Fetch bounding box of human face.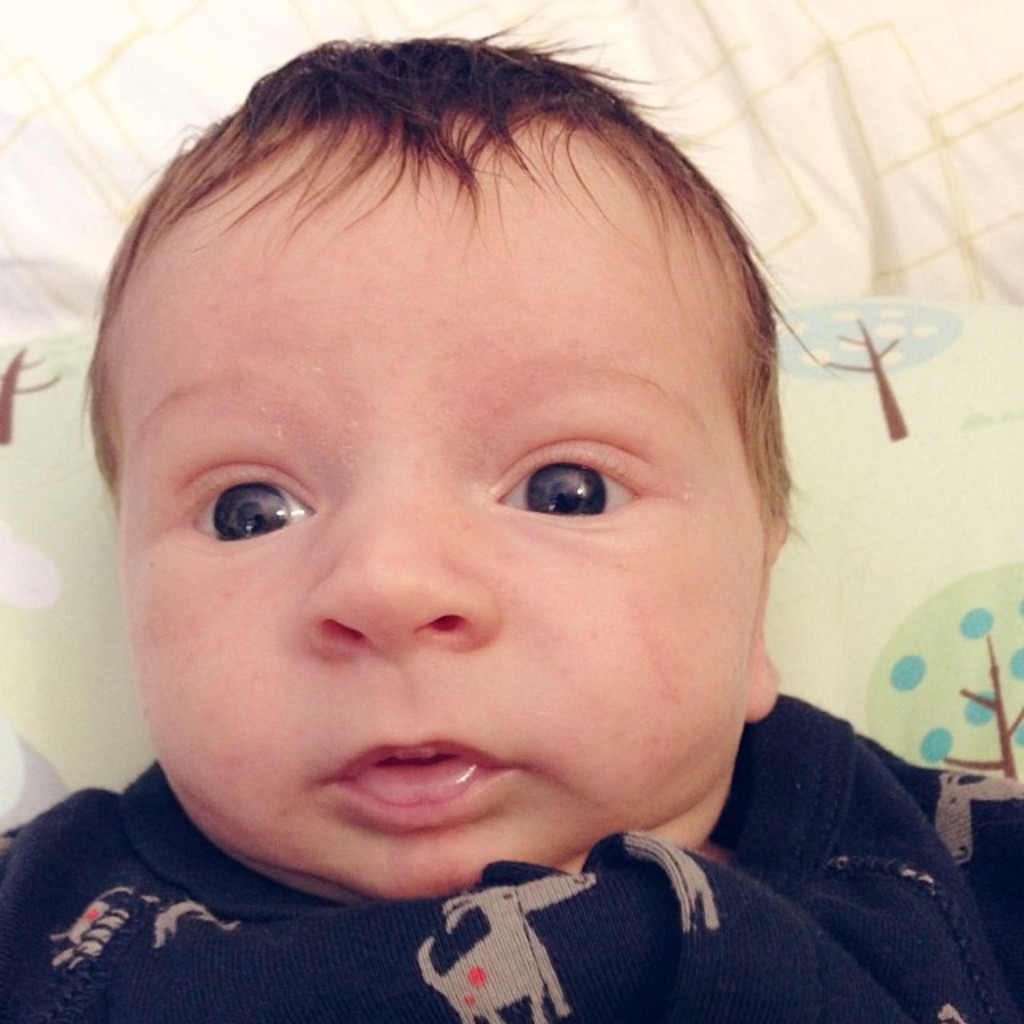
Bbox: box=[120, 120, 770, 894].
